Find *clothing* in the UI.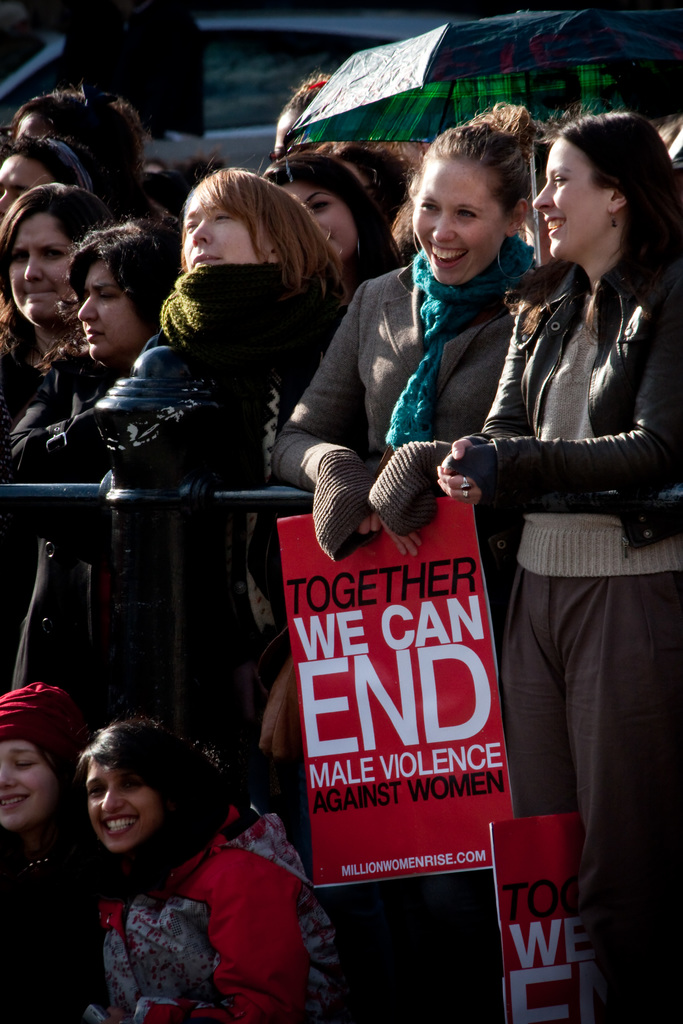
UI element at x1=70 y1=800 x2=324 y2=1016.
